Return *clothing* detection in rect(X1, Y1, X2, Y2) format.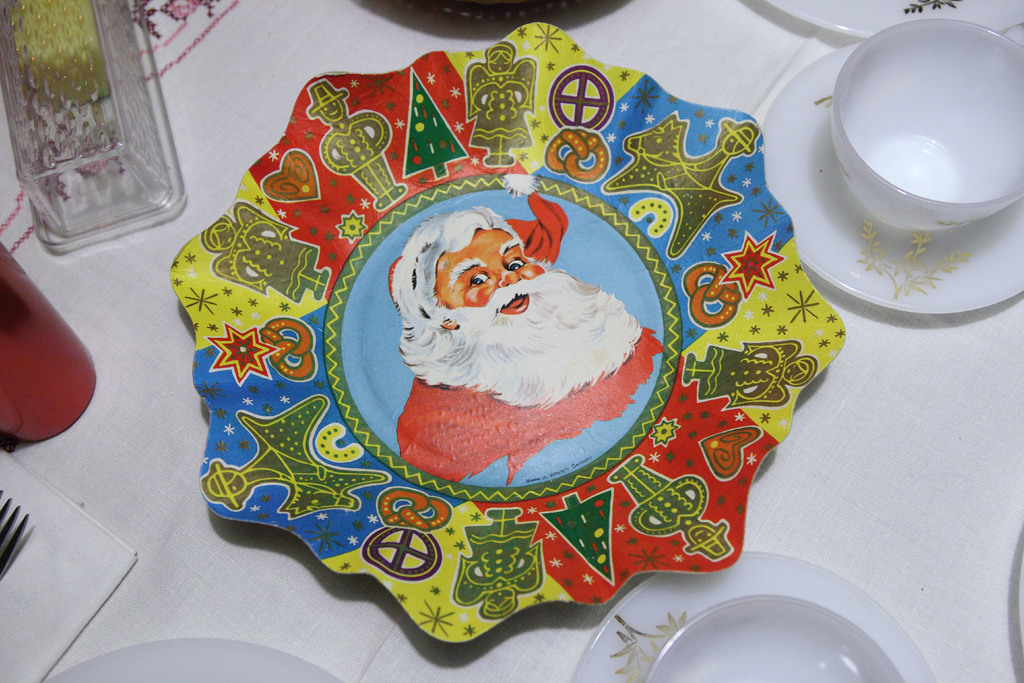
rect(396, 349, 666, 502).
